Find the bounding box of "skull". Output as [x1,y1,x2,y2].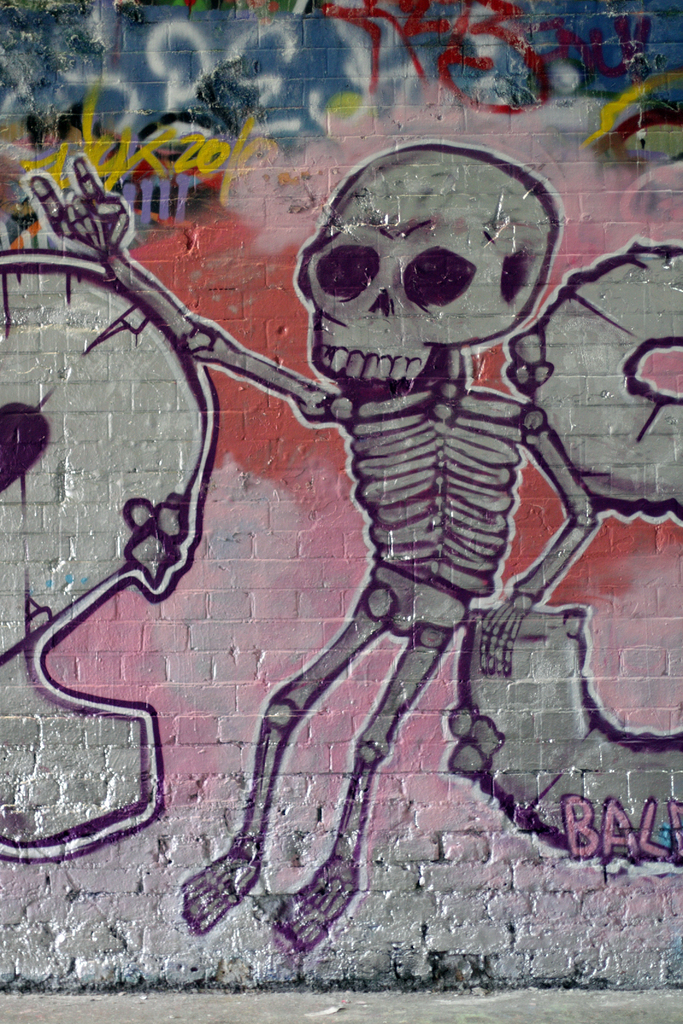
[0,255,238,692].
